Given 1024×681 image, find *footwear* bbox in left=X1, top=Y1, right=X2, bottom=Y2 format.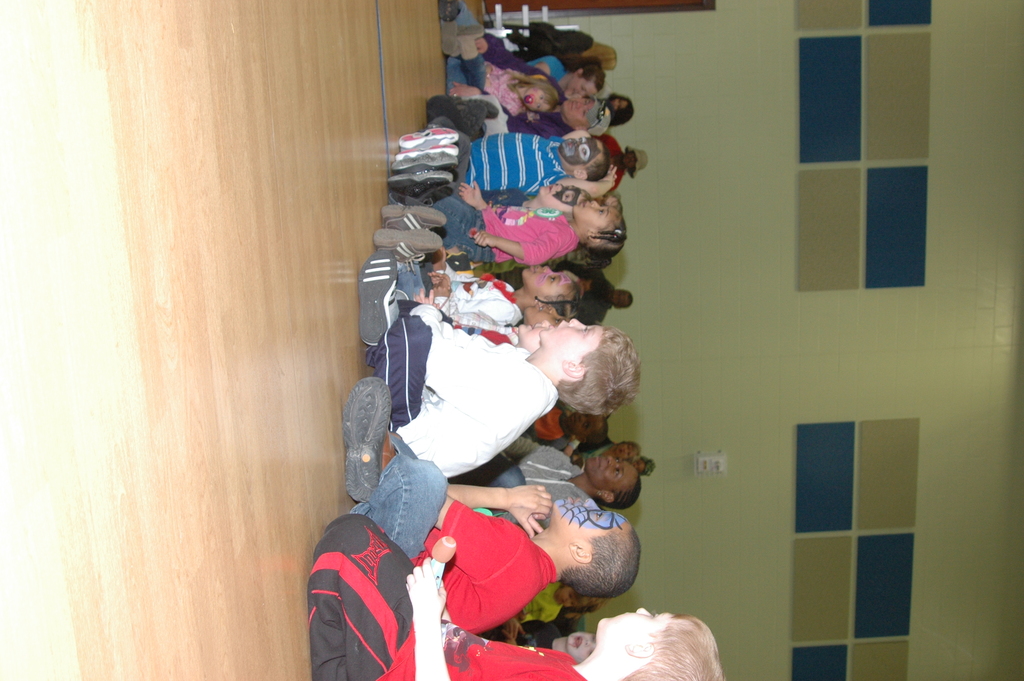
left=373, top=227, right=445, bottom=265.
